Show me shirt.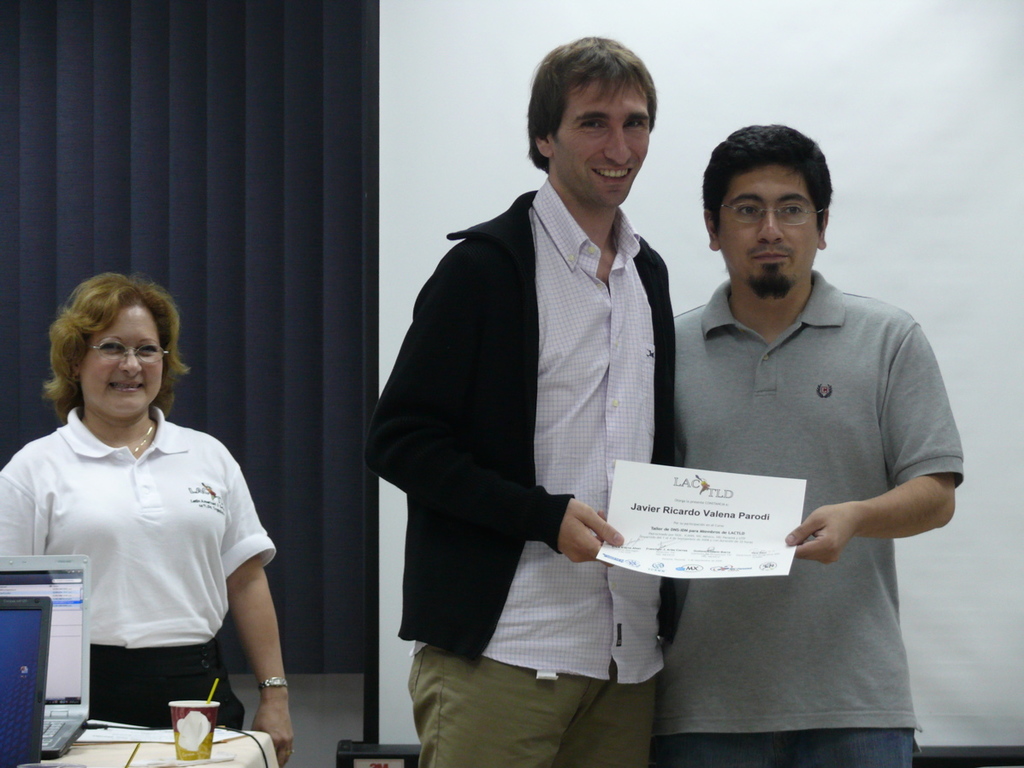
shirt is here: <region>481, 178, 669, 688</region>.
